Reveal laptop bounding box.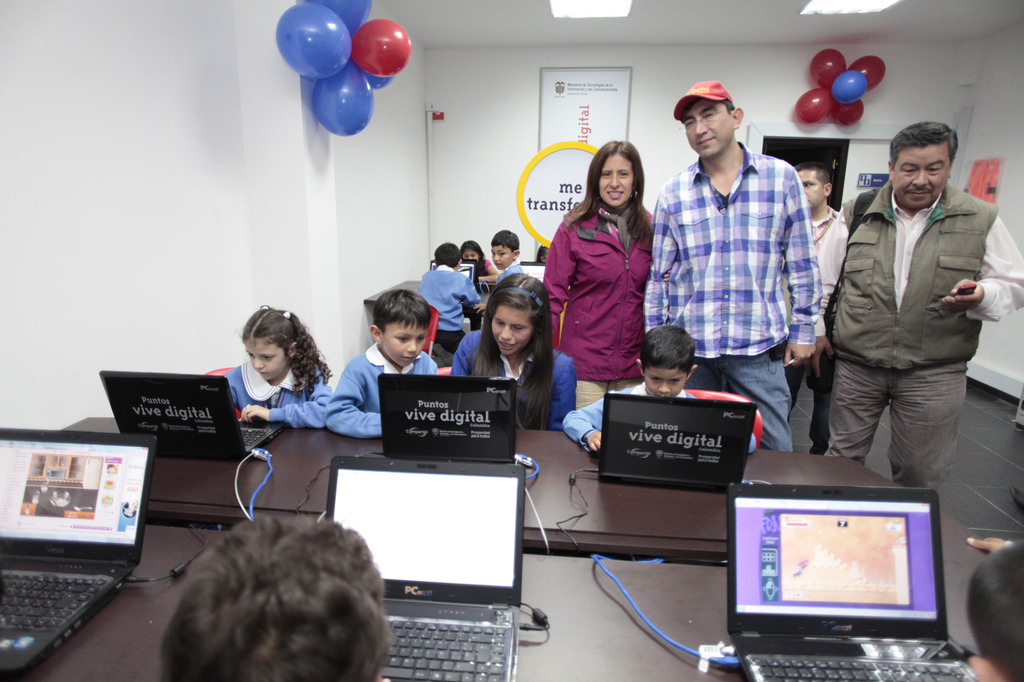
Revealed: 376 374 517 462.
